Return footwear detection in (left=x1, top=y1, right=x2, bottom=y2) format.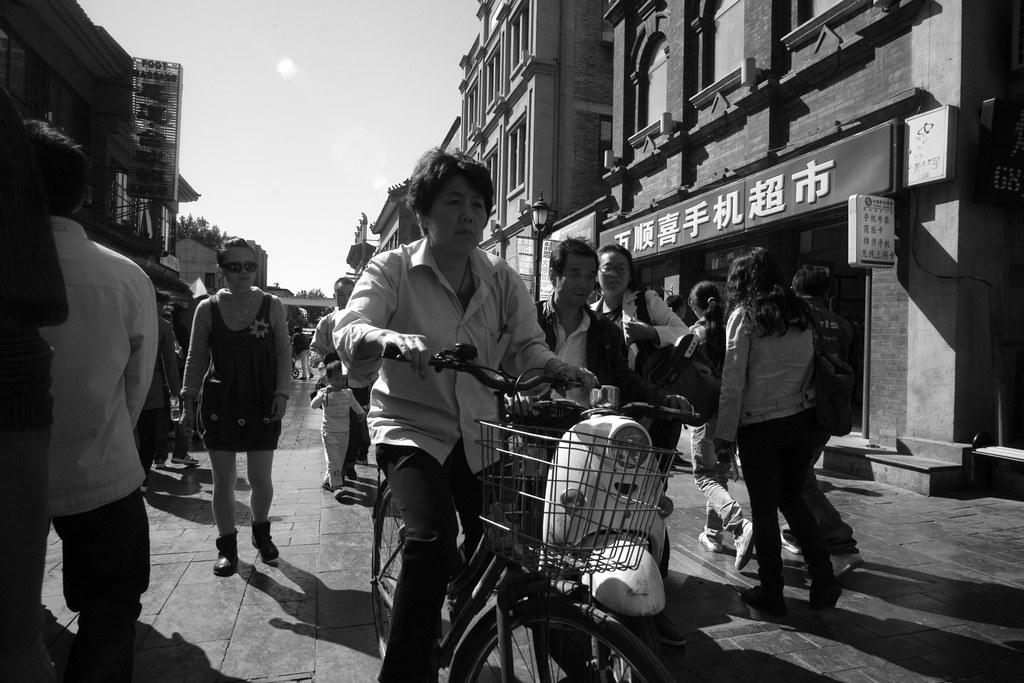
(left=322, top=475, right=352, bottom=490).
